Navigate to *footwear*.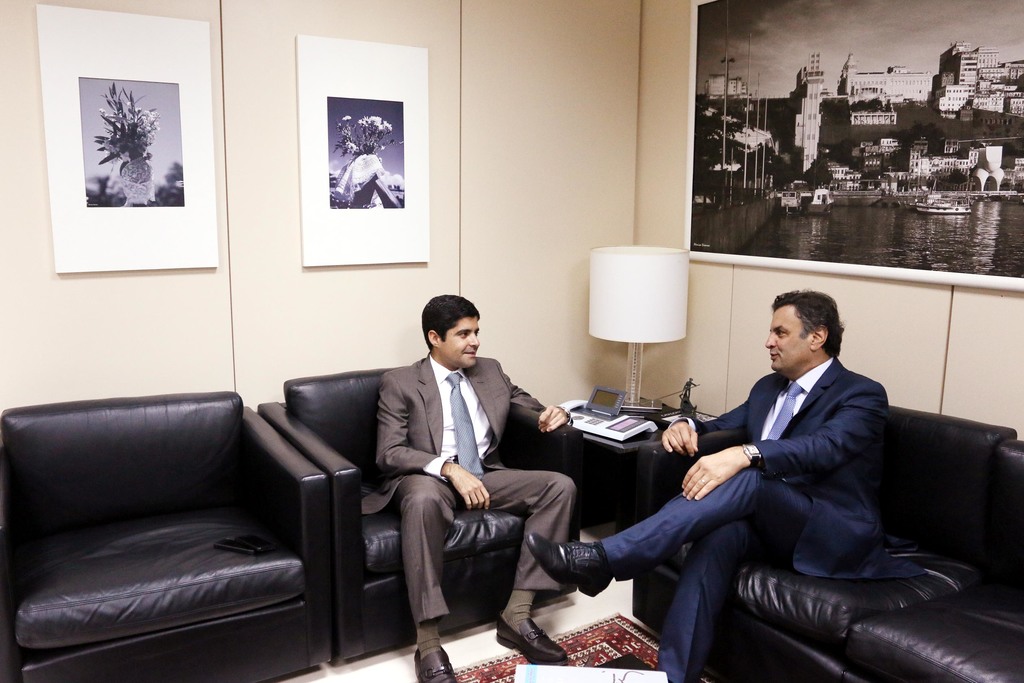
Navigation target: region(498, 586, 566, 671).
